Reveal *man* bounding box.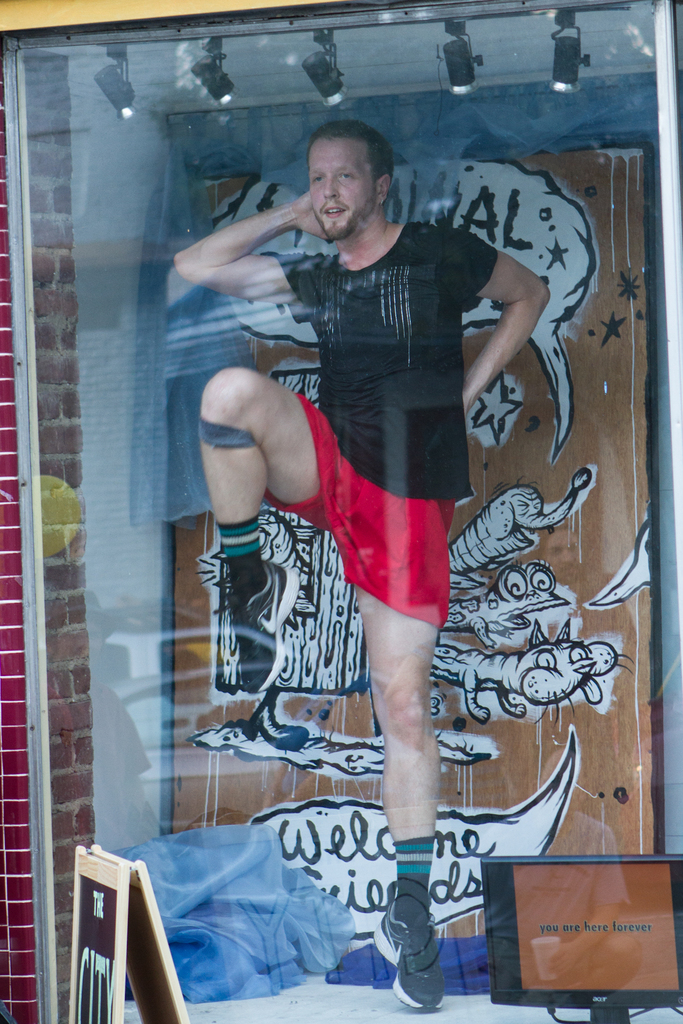
Revealed: locate(190, 141, 528, 925).
